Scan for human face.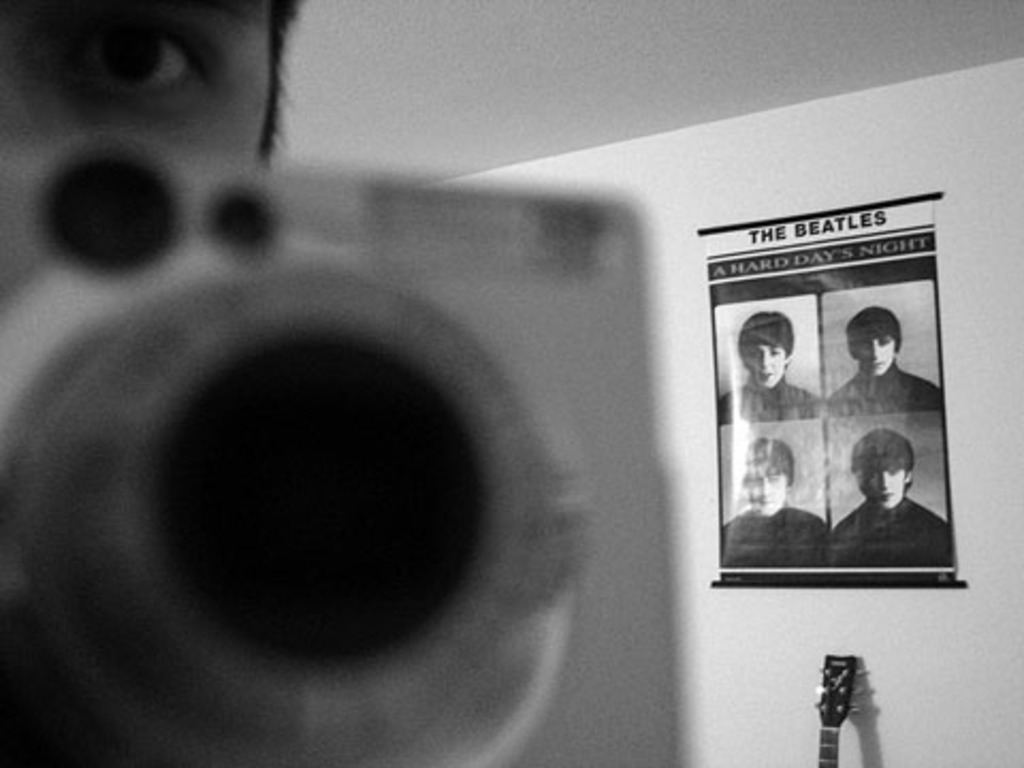
Scan result: [left=855, top=335, right=894, bottom=380].
